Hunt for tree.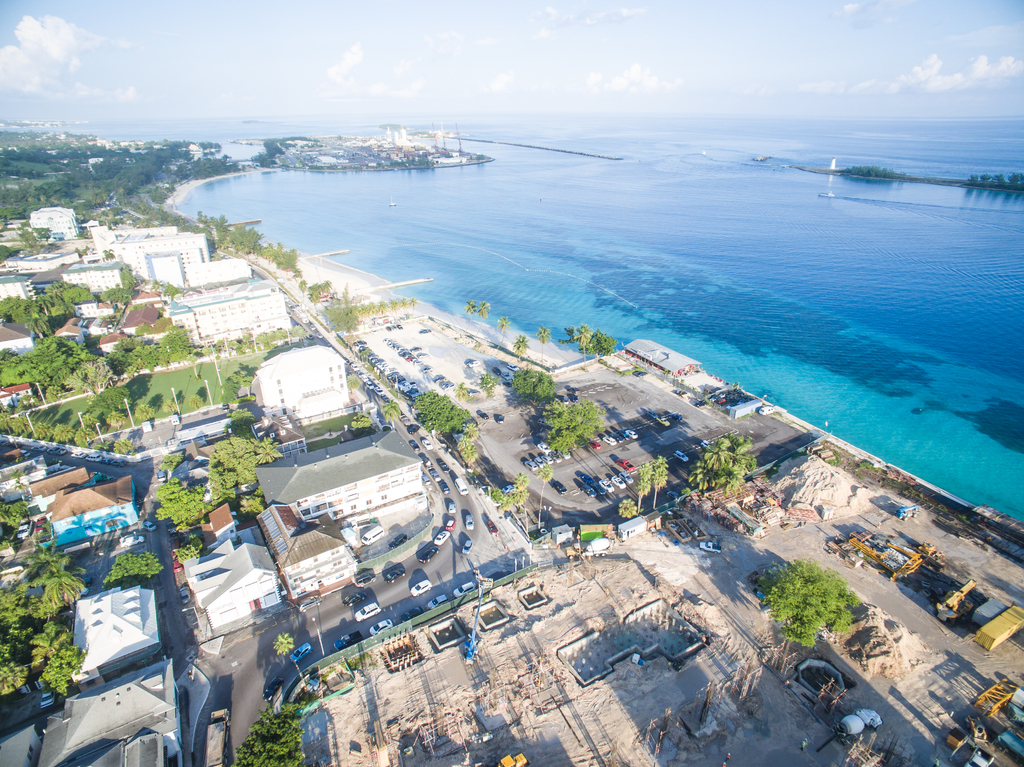
Hunted down at Rect(572, 328, 589, 363).
